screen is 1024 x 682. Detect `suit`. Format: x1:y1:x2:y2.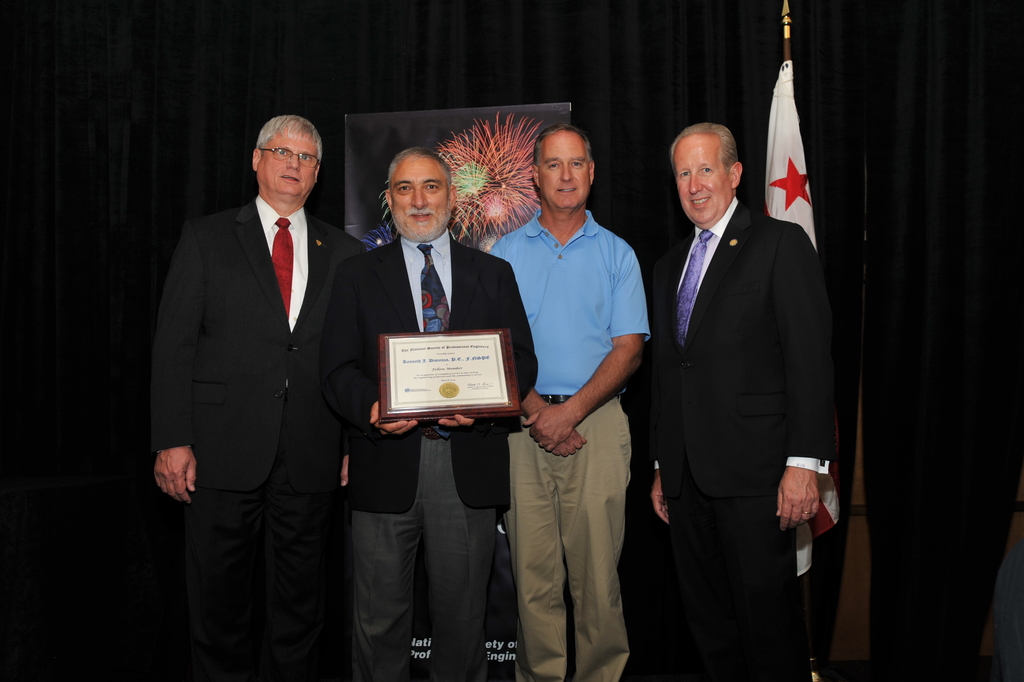
651:190:840:679.
